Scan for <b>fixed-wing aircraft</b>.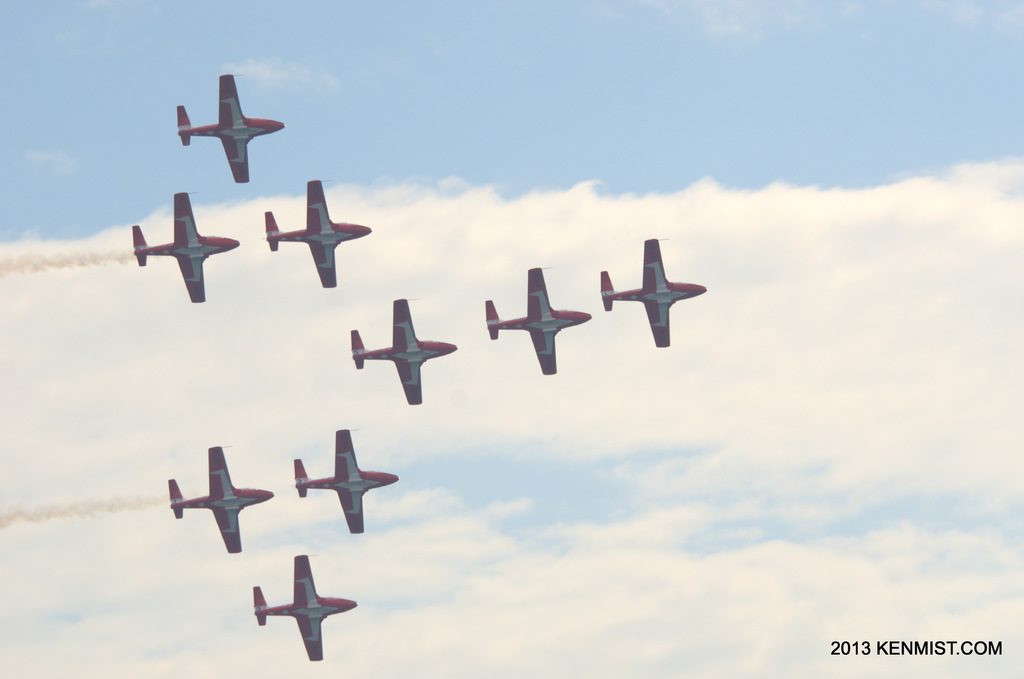
Scan result: (x1=600, y1=234, x2=708, y2=350).
